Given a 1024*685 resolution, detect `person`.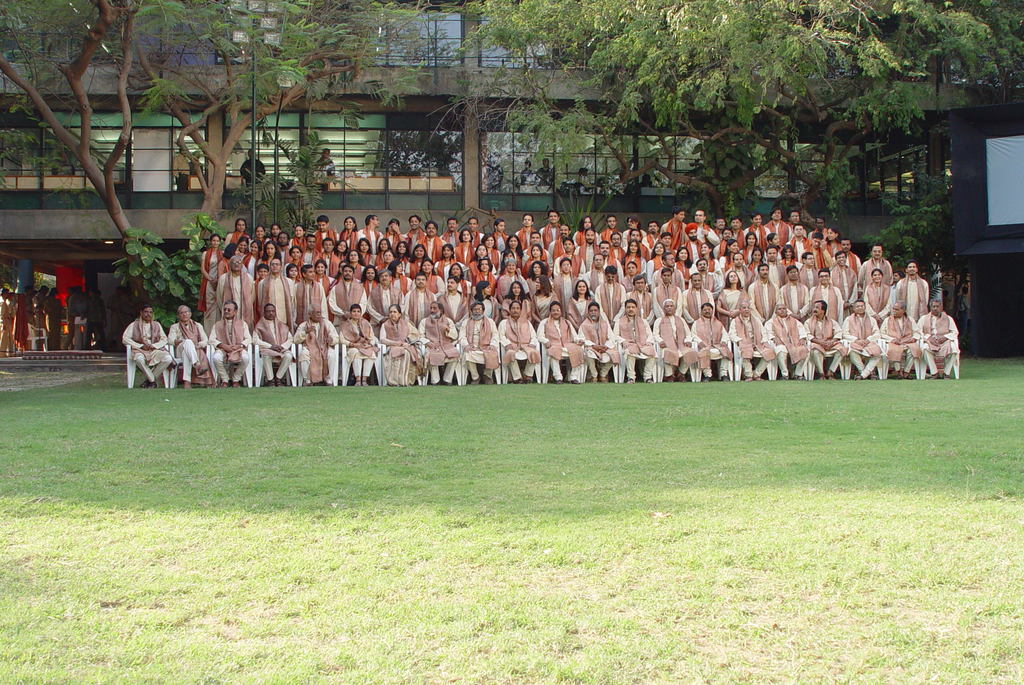
BBox(456, 307, 492, 379).
